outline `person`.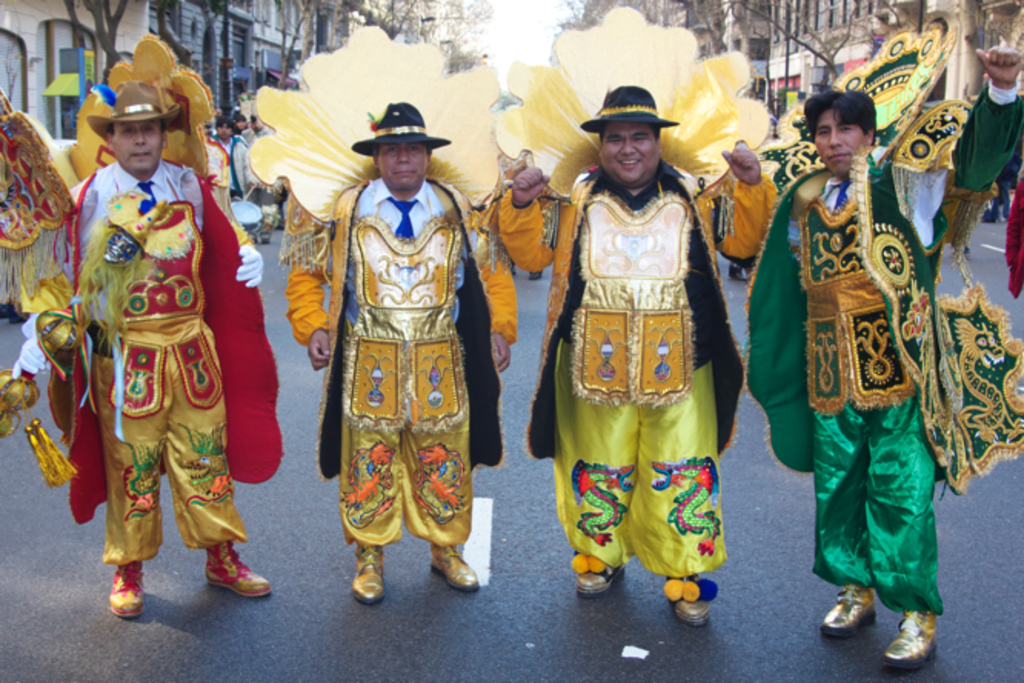
Outline: 746,71,1022,608.
